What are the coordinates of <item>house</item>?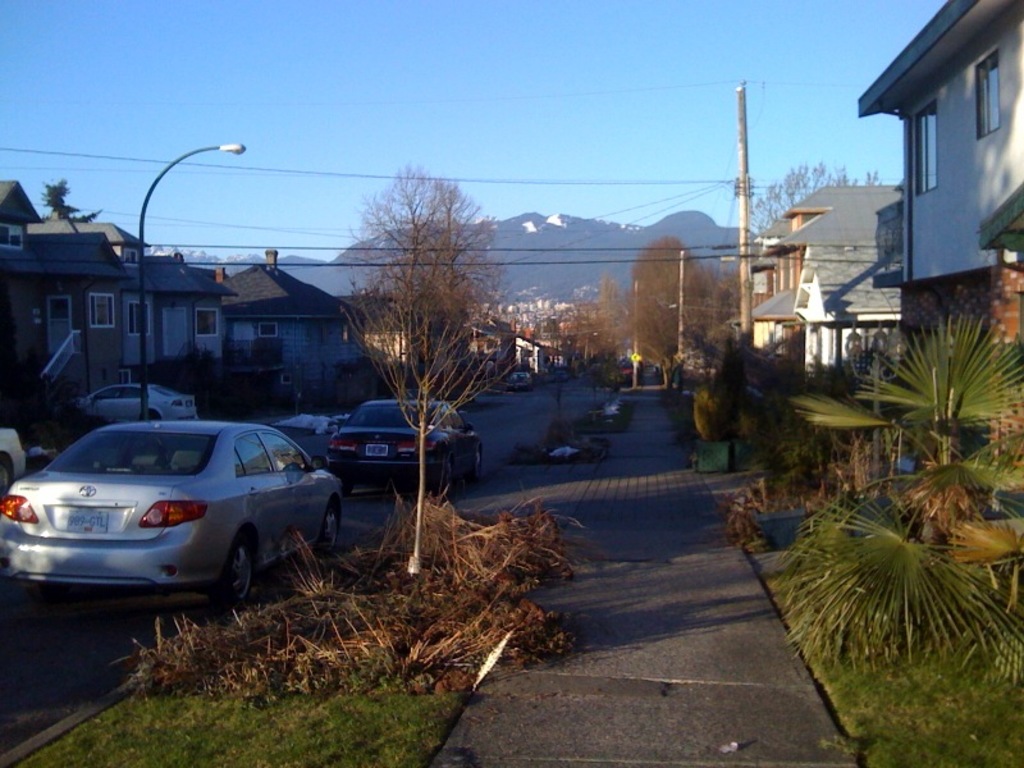
left=746, top=238, right=792, bottom=399.
